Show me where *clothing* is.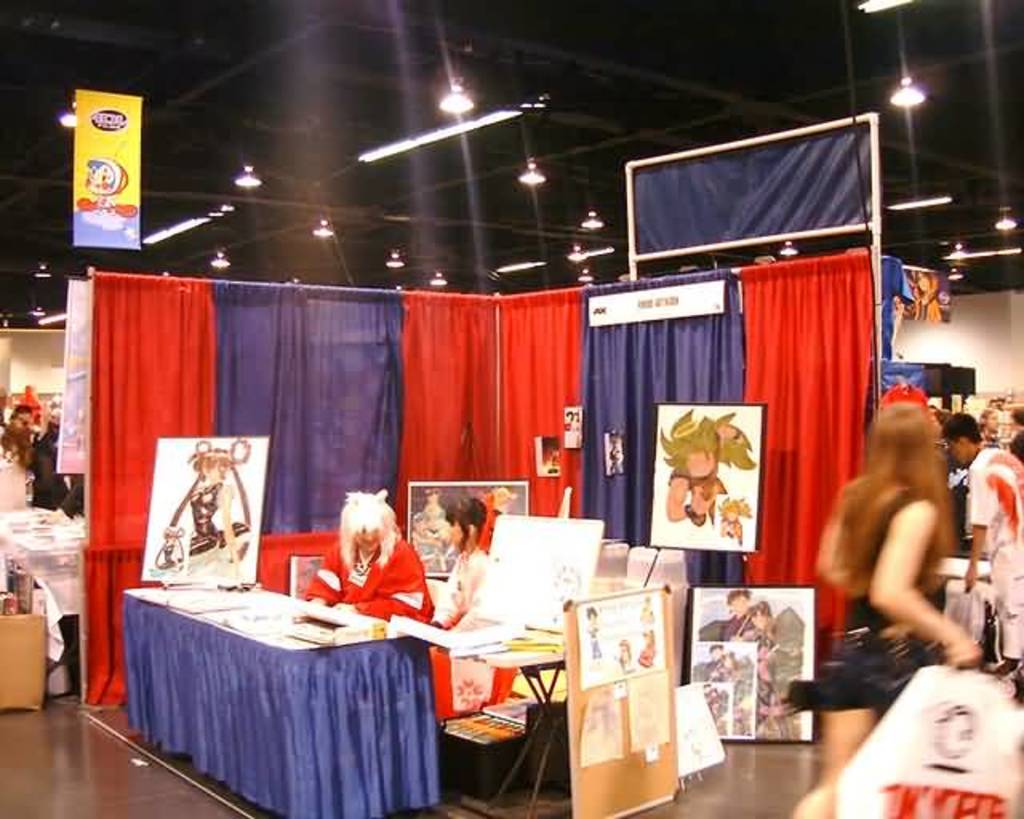
*clothing* is at {"left": 26, "top": 433, "right": 80, "bottom": 518}.
